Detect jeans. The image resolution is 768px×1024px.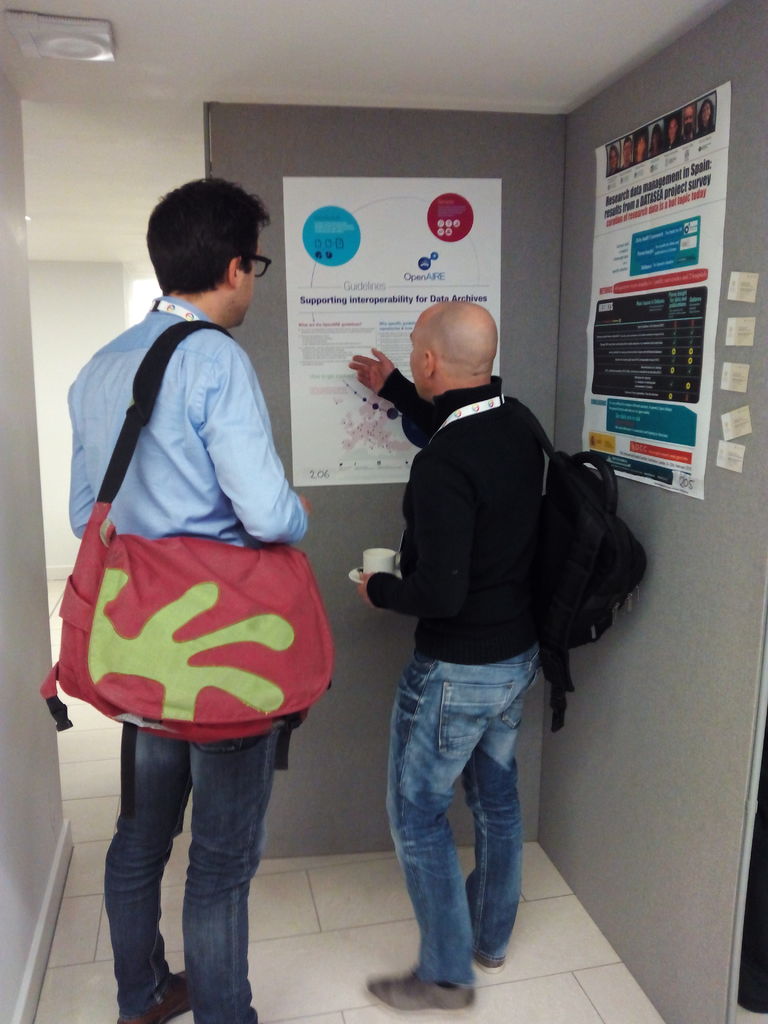
bbox=[377, 659, 545, 991].
